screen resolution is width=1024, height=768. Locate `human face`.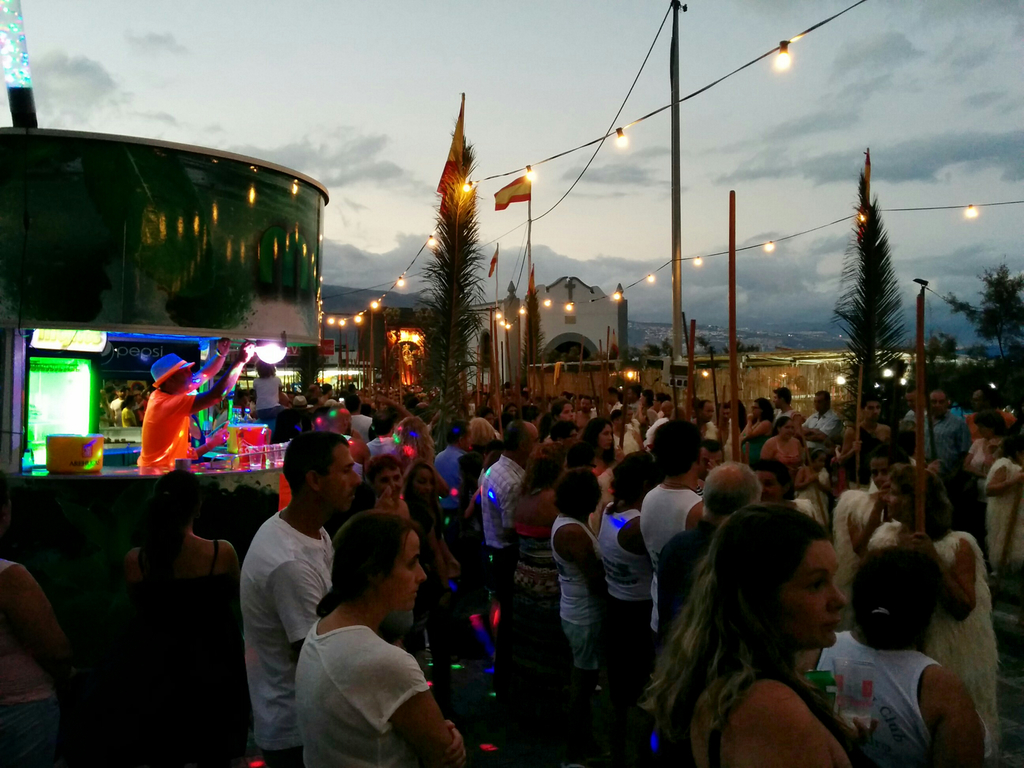
[x1=906, y1=392, x2=916, y2=412].
